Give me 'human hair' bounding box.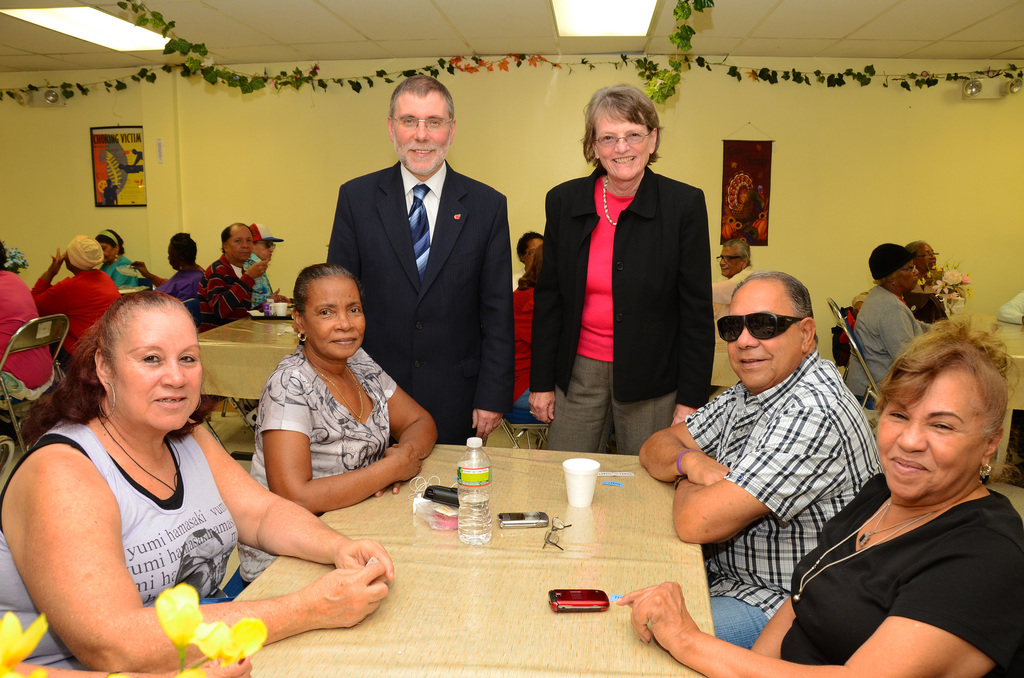
region(17, 288, 219, 447).
